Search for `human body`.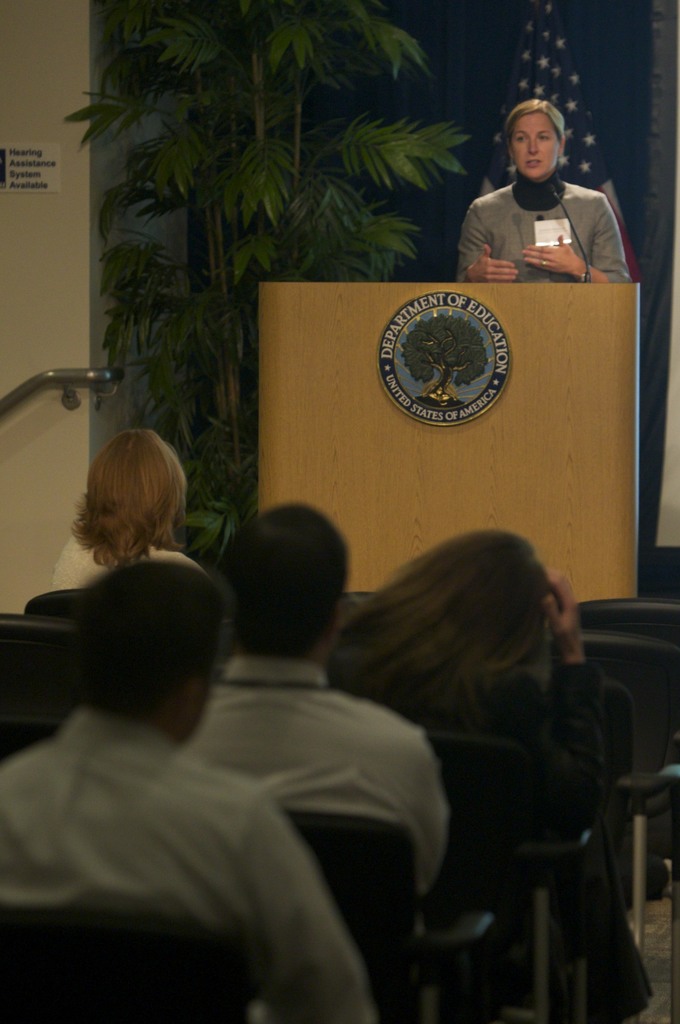
Found at x1=0 y1=557 x2=379 y2=1023.
